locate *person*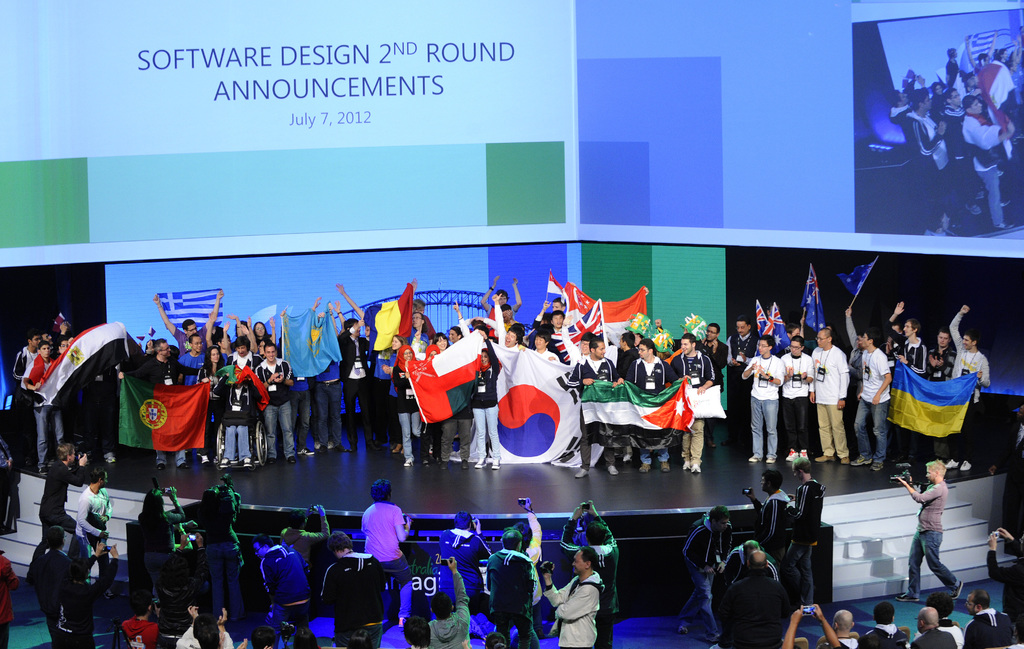
{"left": 422, "top": 555, "right": 490, "bottom": 648}
